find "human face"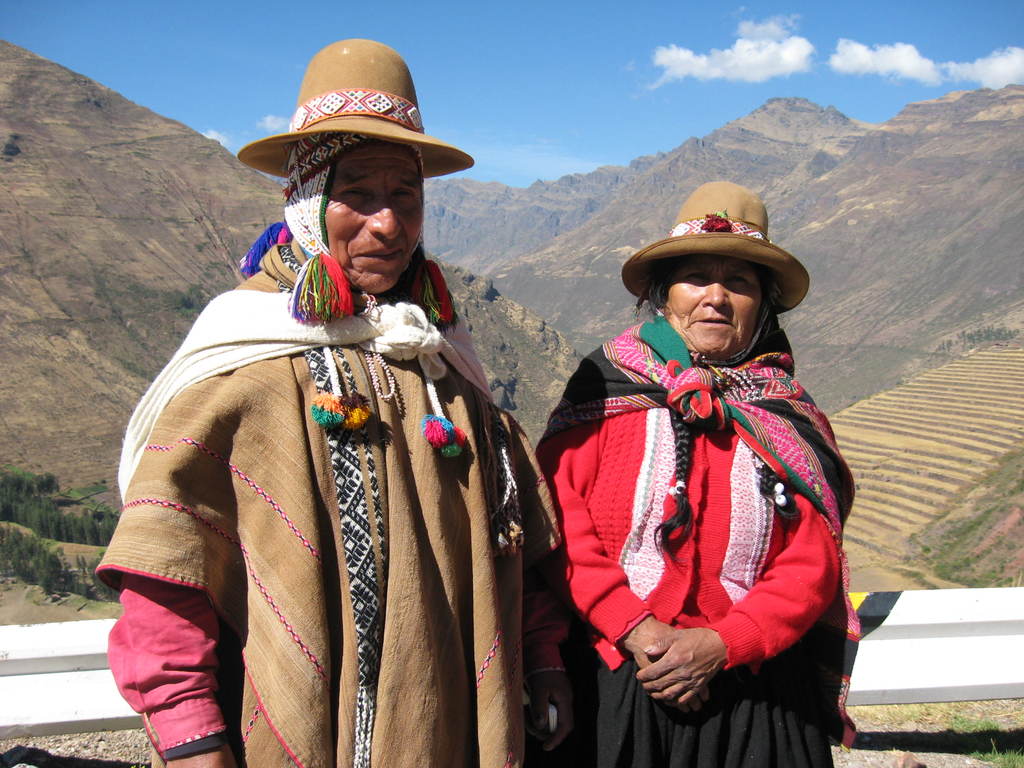
(321,140,427,297)
